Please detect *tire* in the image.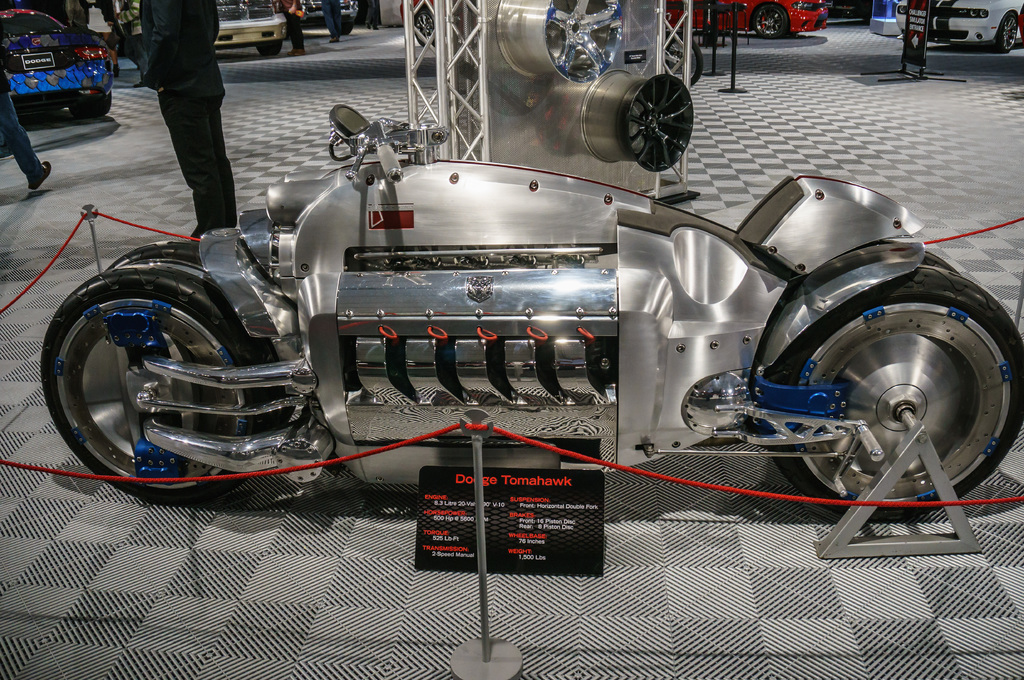
(413,11,435,48).
